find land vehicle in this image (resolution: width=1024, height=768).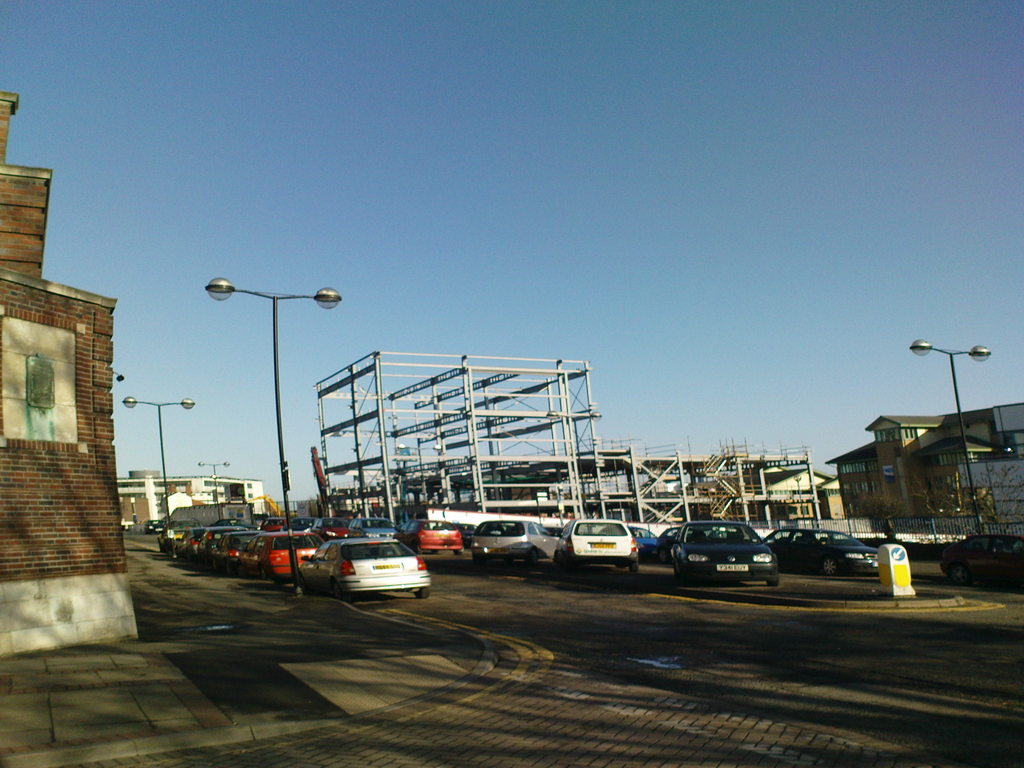
pyautogui.locateOnScreen(318, 518, 353, 537).
